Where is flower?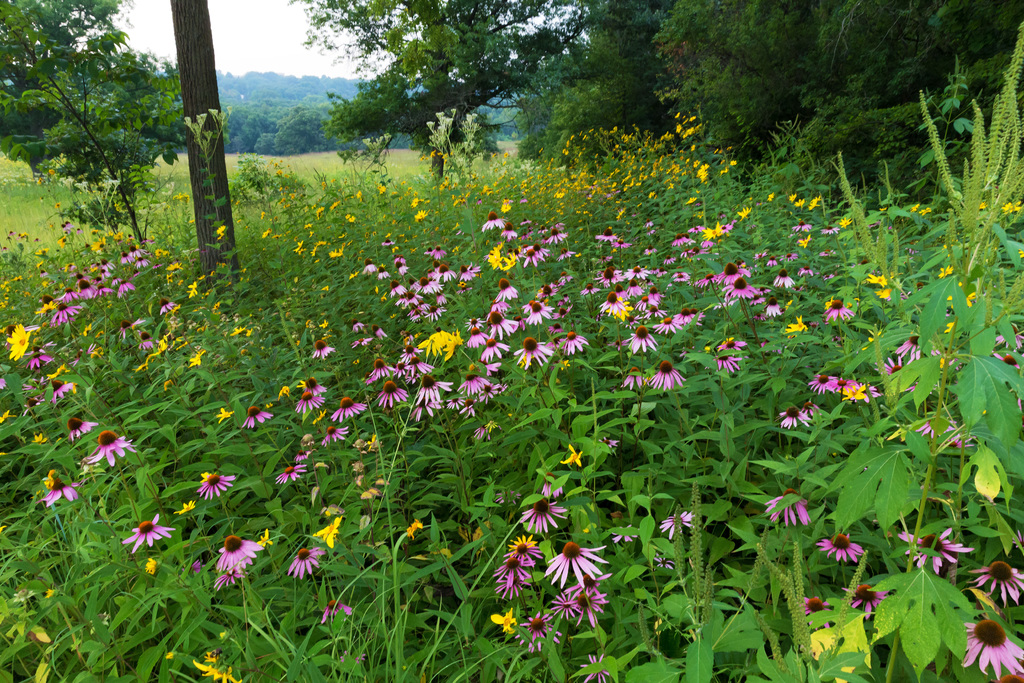
l=24, t=353, r=57, b=368.
